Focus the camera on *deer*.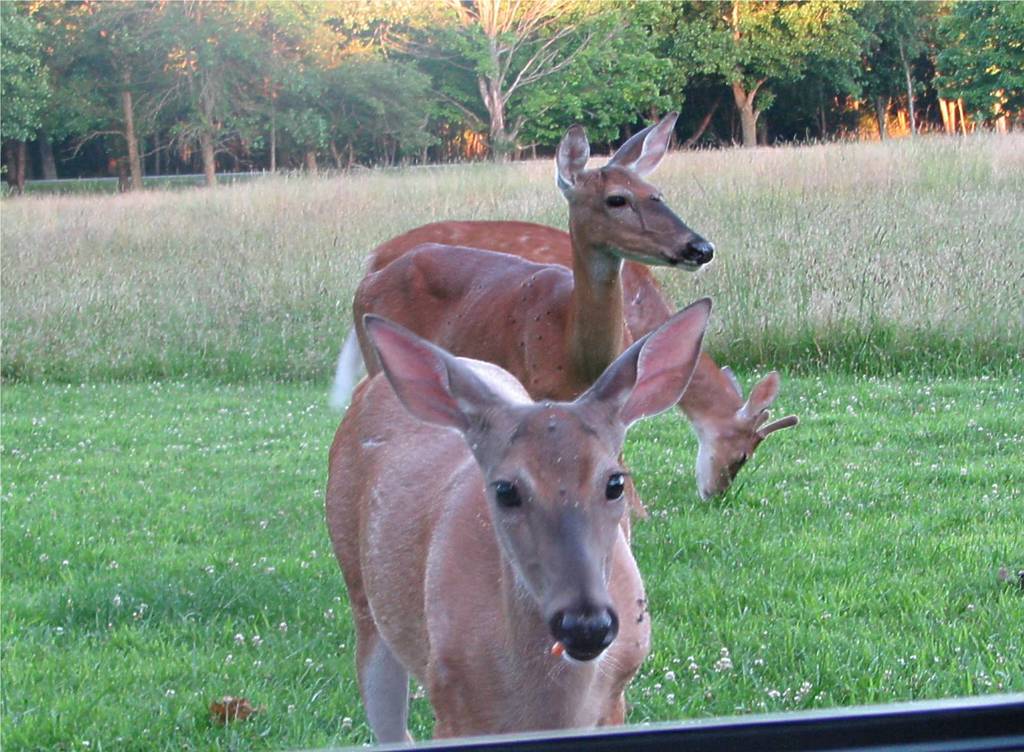
Focus region: left=350, top=109, right=713, bottom=405.
